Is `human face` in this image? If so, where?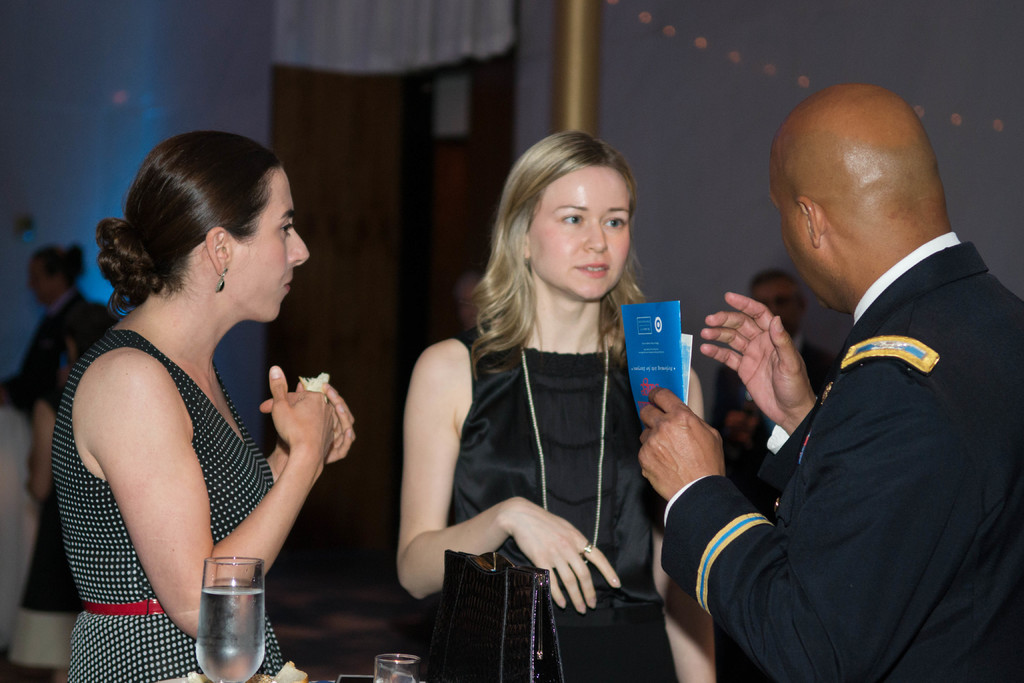
Yes, at 529 173 630 300.
